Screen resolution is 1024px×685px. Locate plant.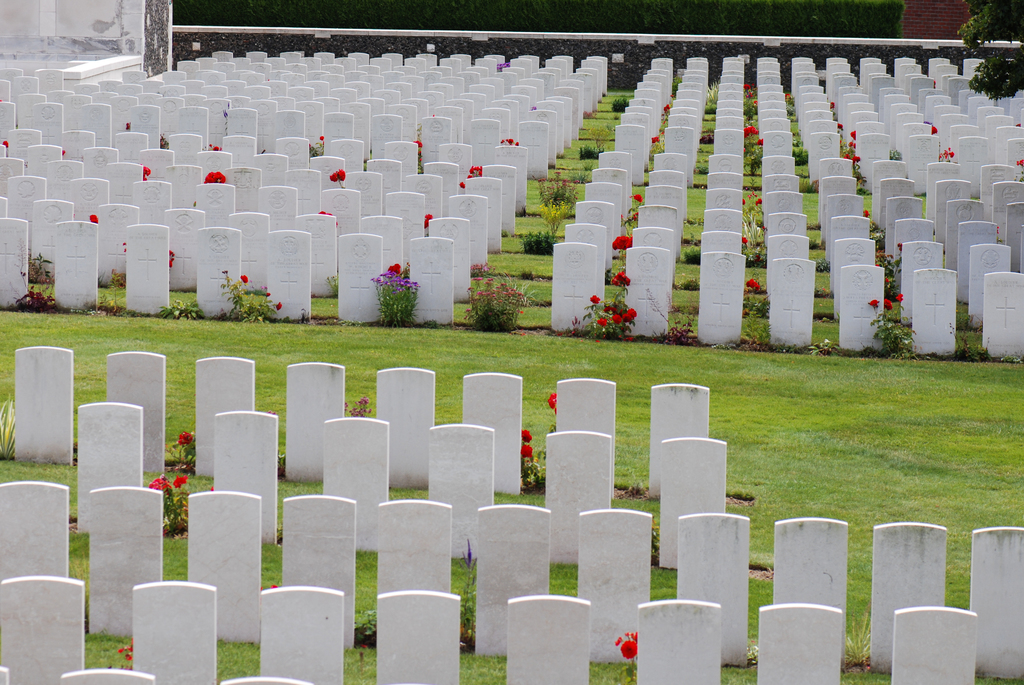
select_region(0, 303, 1023, 684).
